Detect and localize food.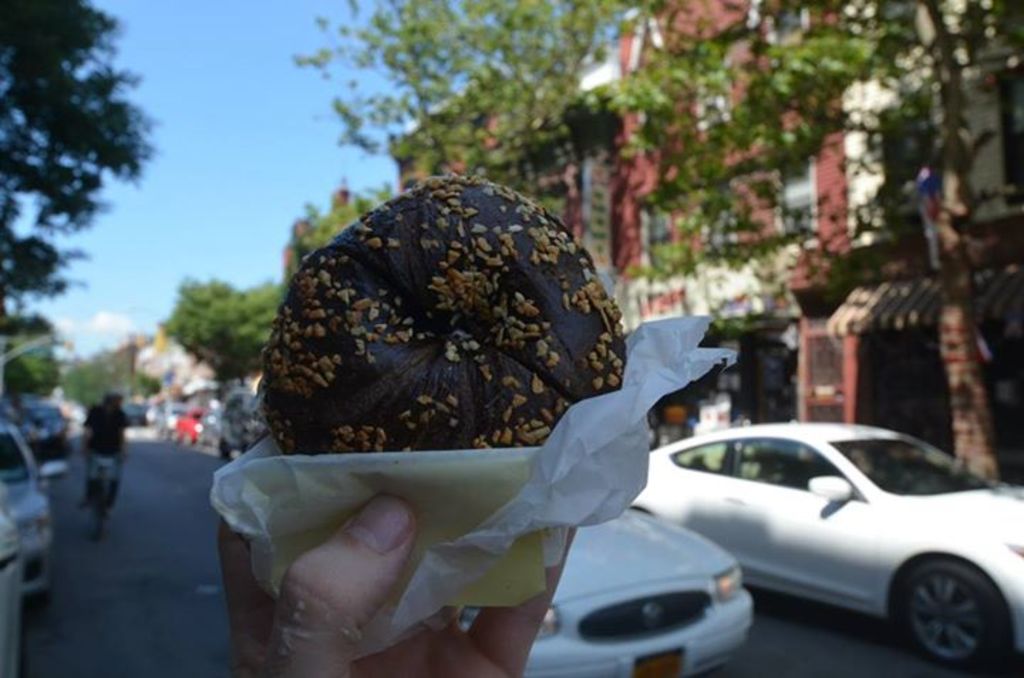
Localized at x1=294, y1=206, x2=624, y2=458.
